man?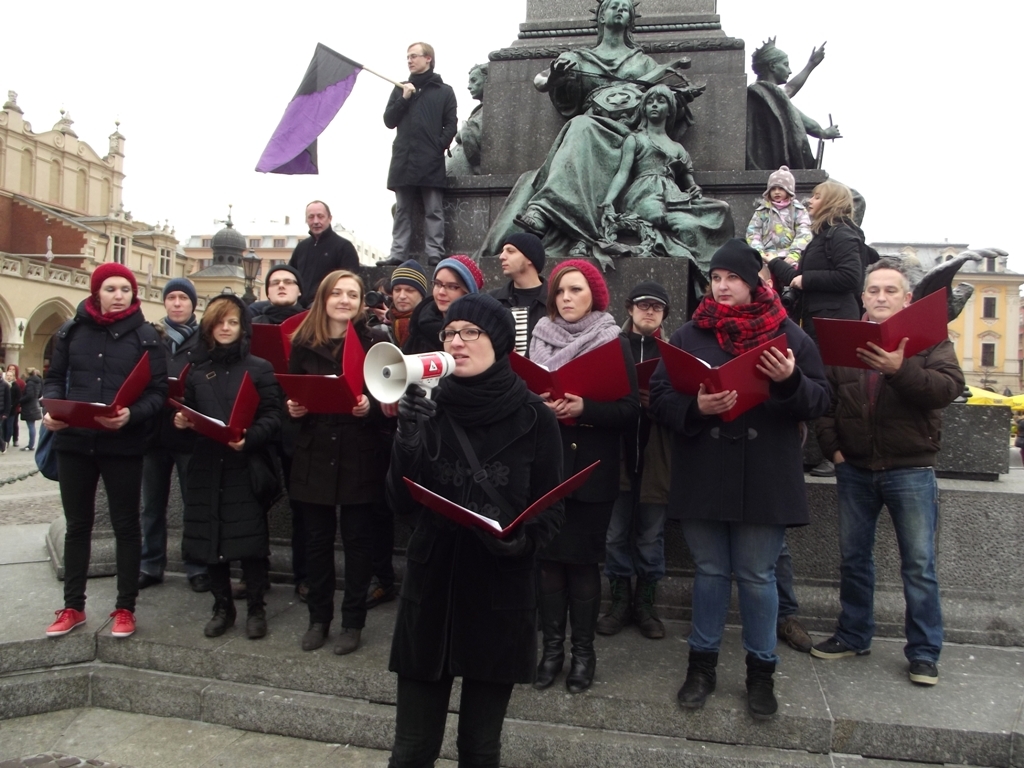
BBox(288, 194, 362, 307)
